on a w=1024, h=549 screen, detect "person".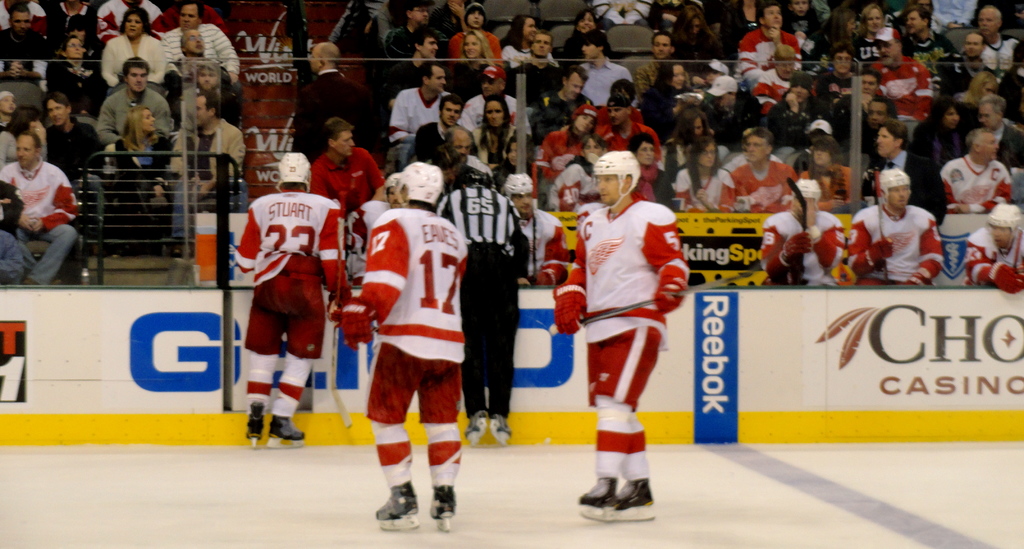
(x1=44, y1=89, x2=102, y2=185).
